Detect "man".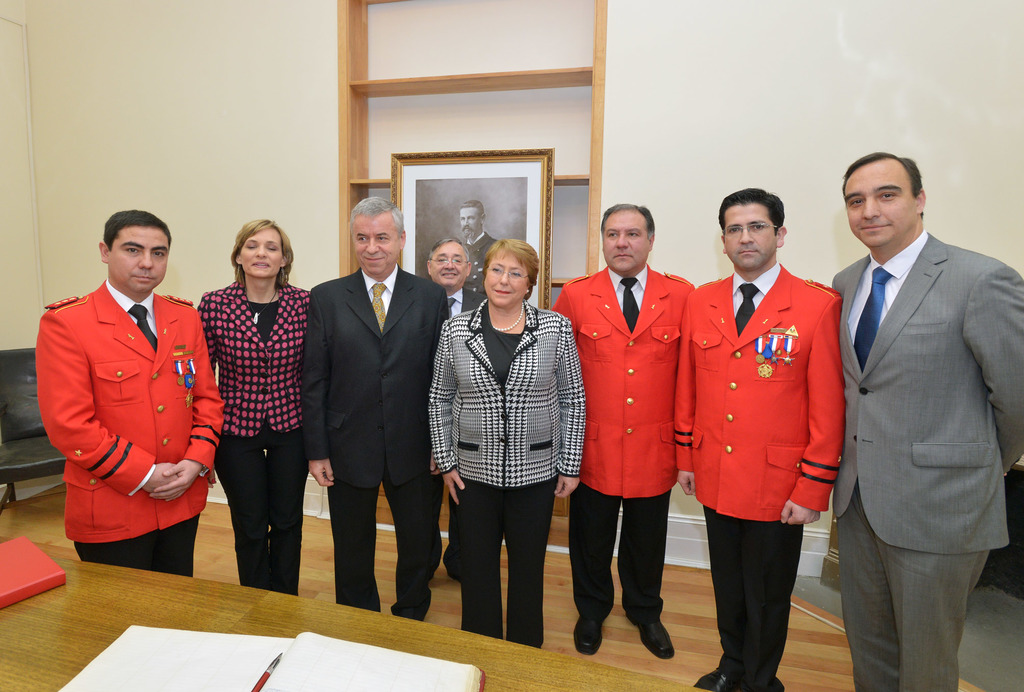
Detected at 673:185:851:691.
